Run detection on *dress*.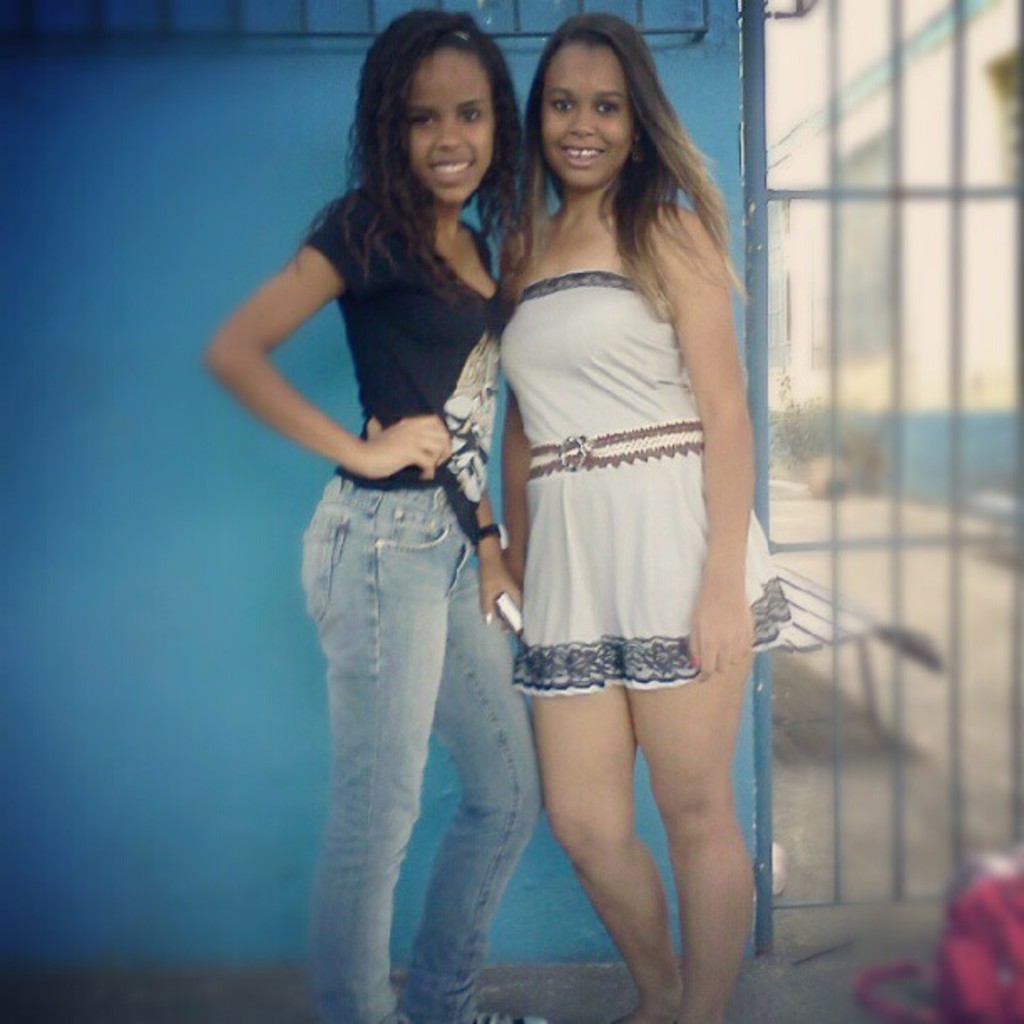
Result: bbox=[497, 268, 793, 696].
